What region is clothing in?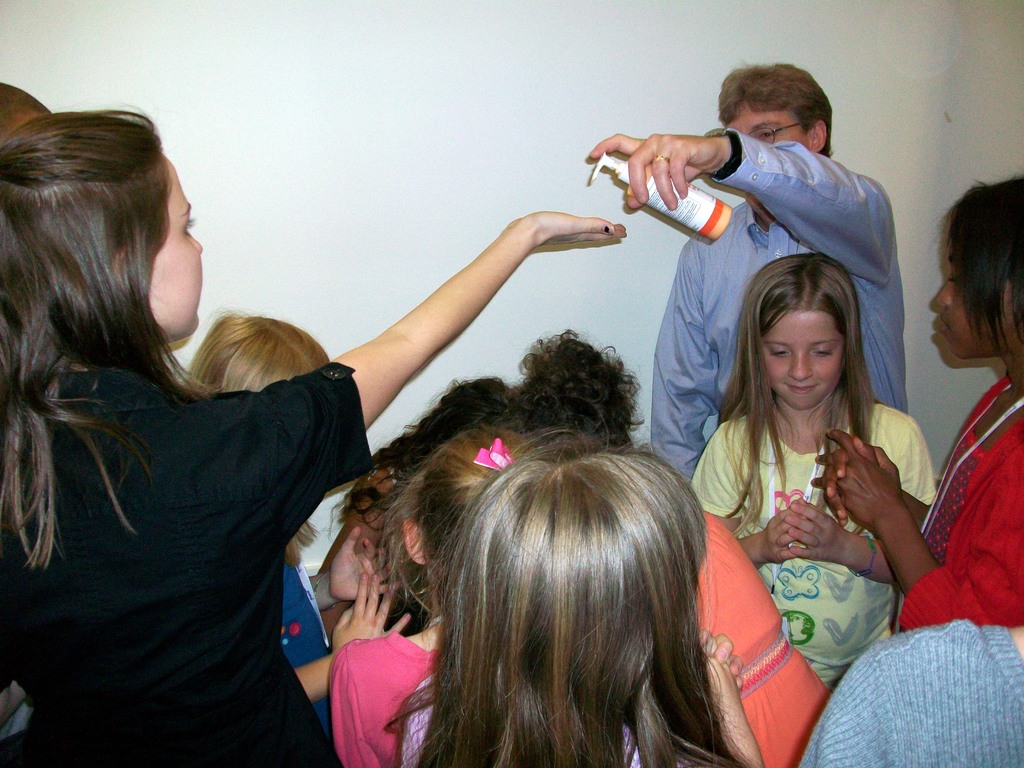
bbox=(649, 129, 907, 474).
